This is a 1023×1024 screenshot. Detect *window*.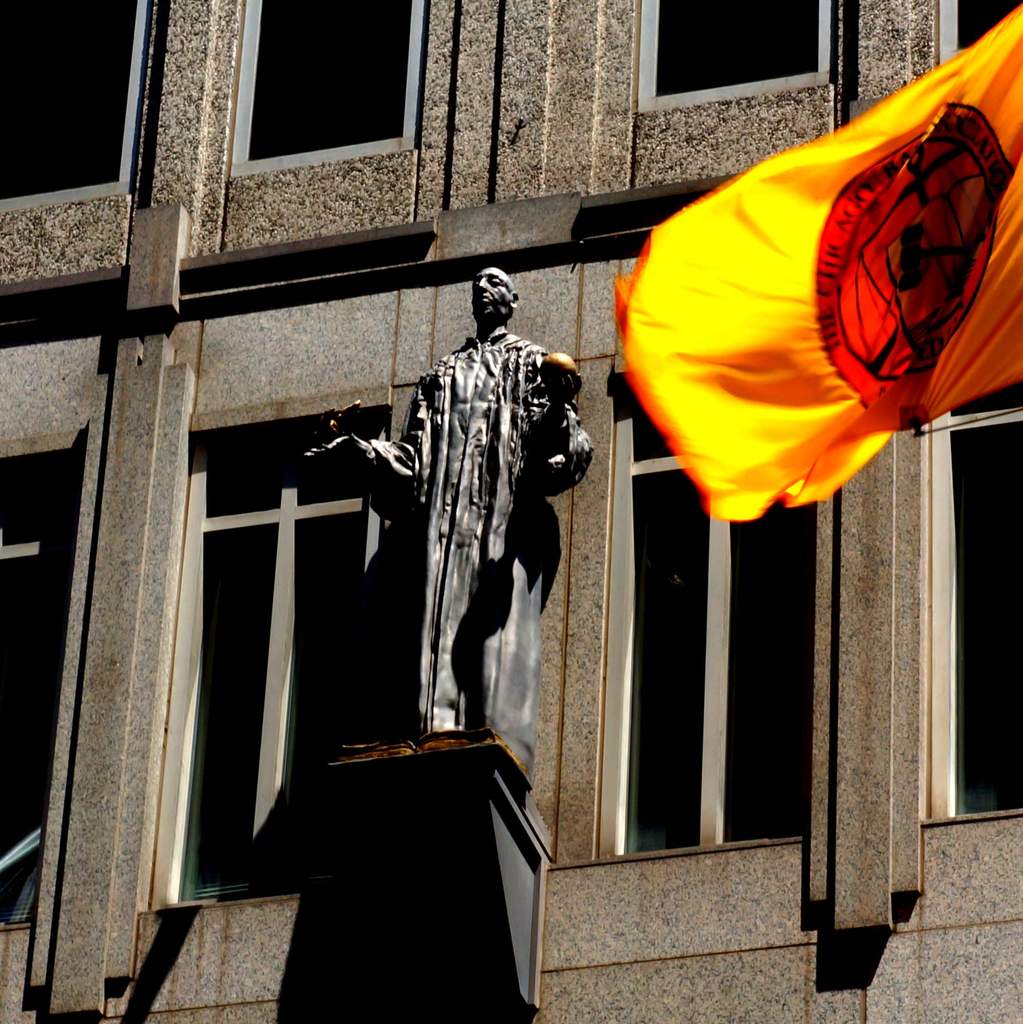
{"x1": 167, "y1": 400, "x2": 405, "y2": 890}.
